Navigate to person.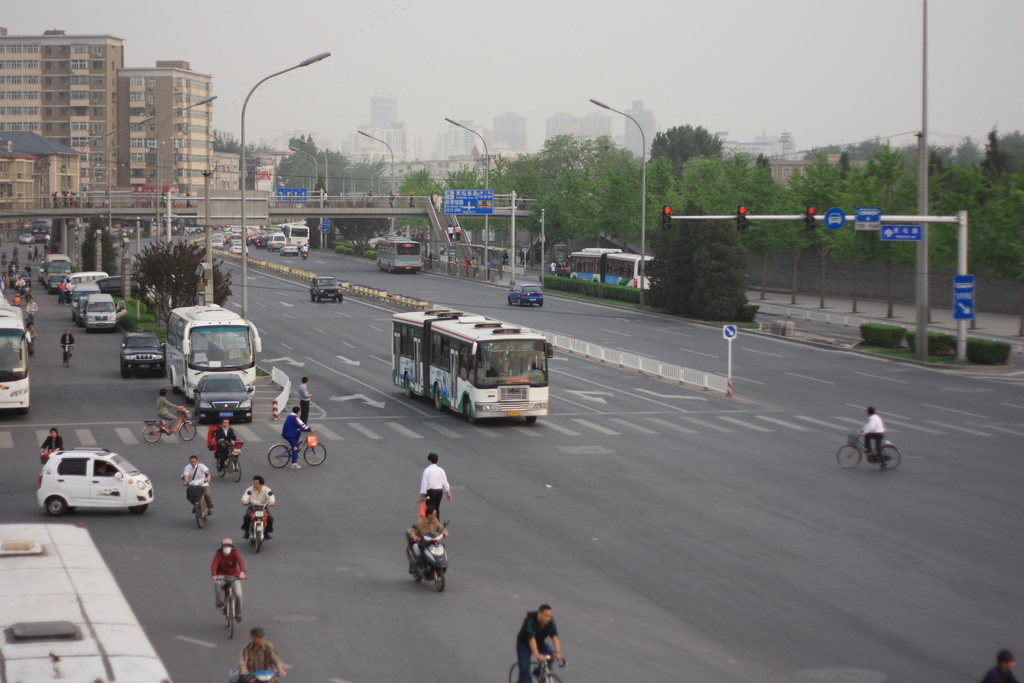
Navigation target: 860, 407, 888, 472.
